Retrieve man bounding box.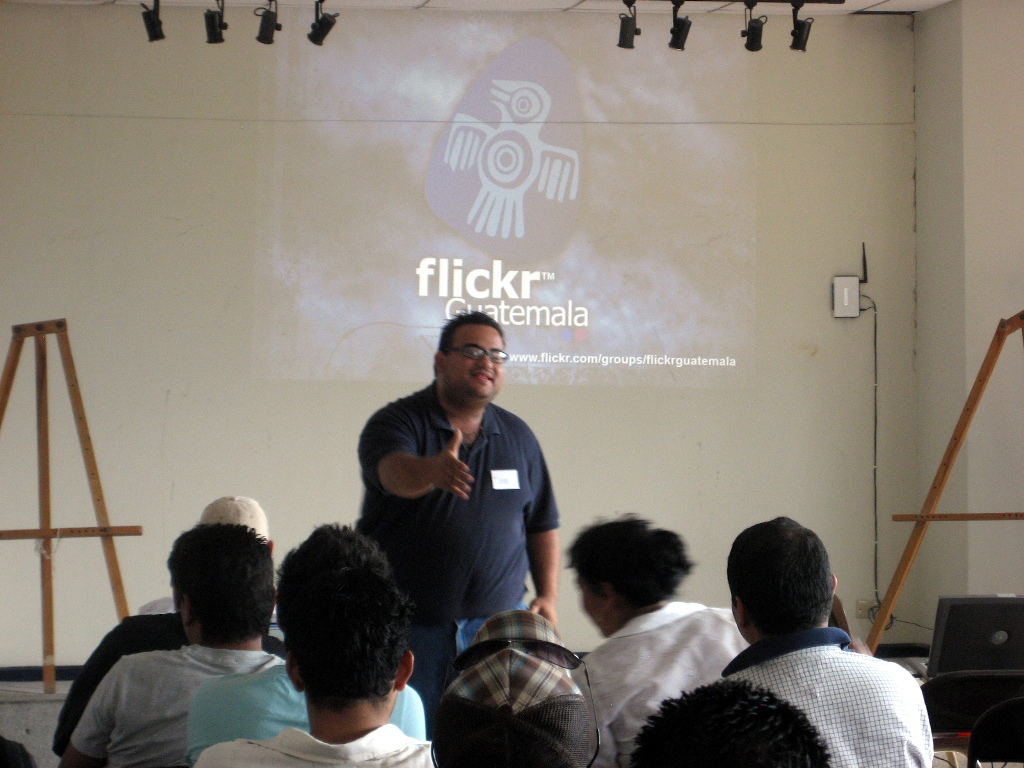
Bounding box: {"left": 352, "top": 302, "right": 567, "bottom": 712}.
